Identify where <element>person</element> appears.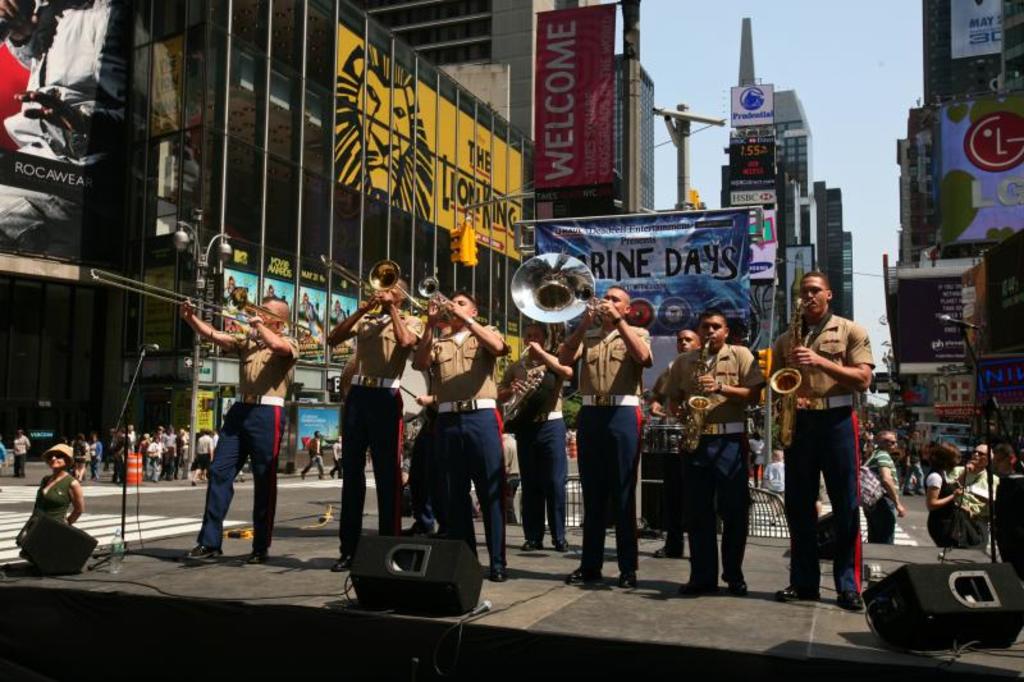
Appears at left=860, top=427, right=902, bottom=537.
